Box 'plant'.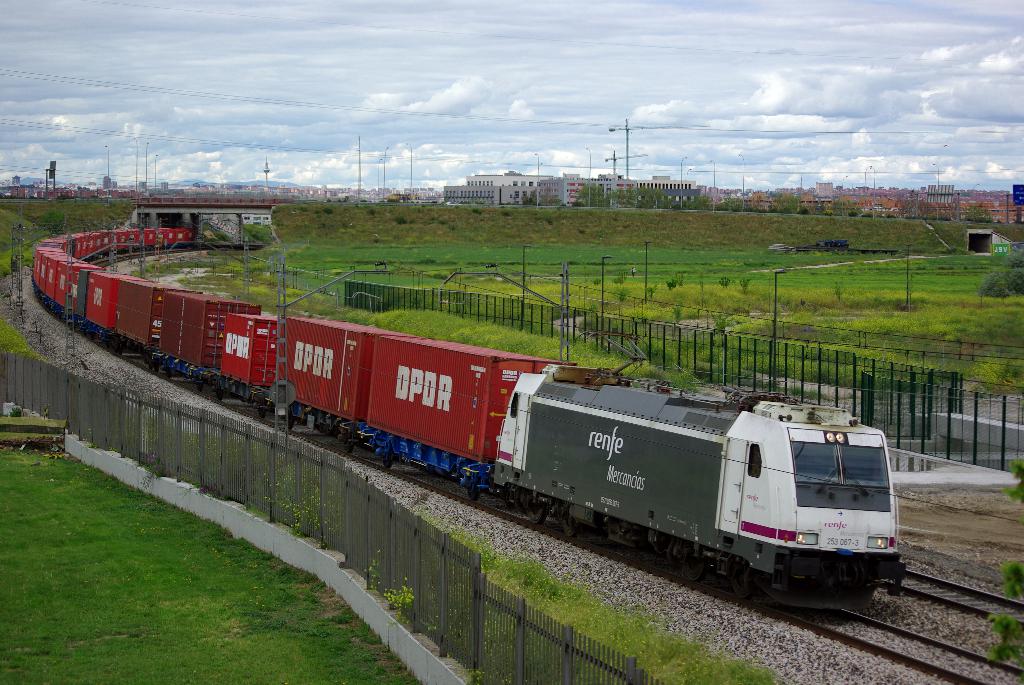
736, 271, 751, 290.
